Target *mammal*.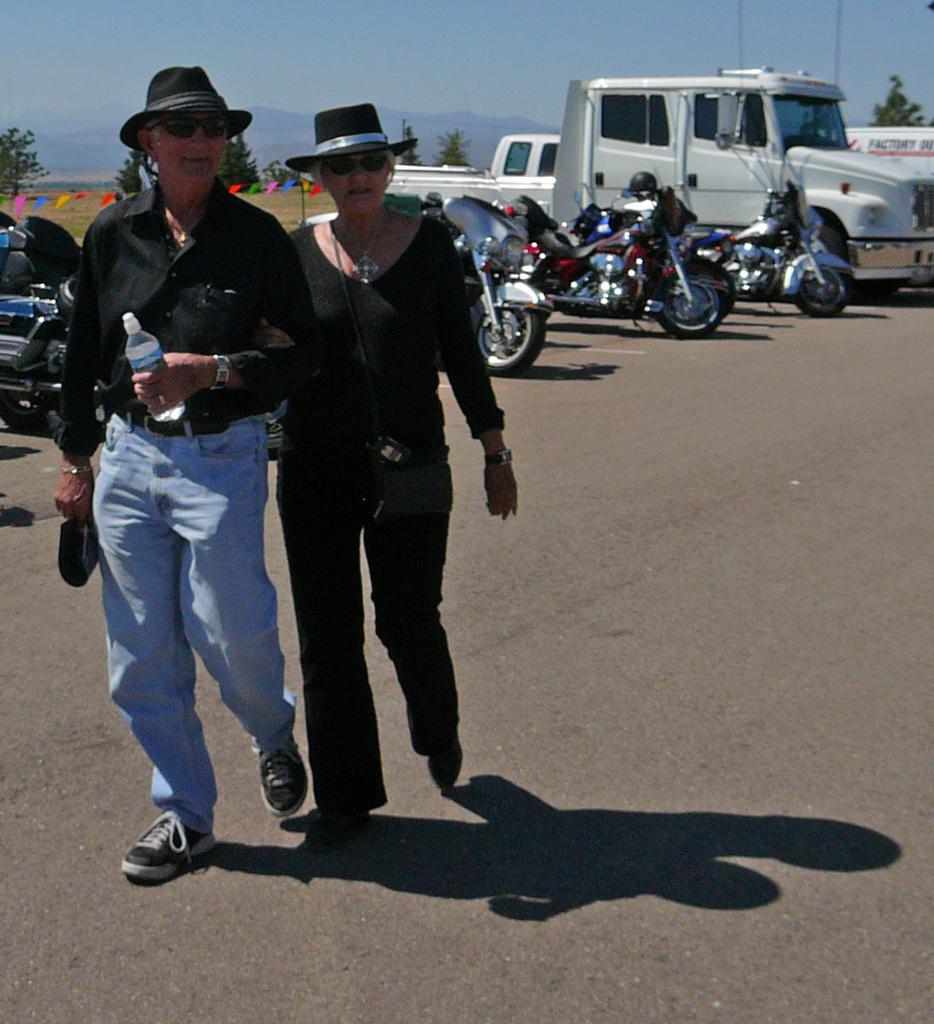
Target region: 73/91/301/870.
